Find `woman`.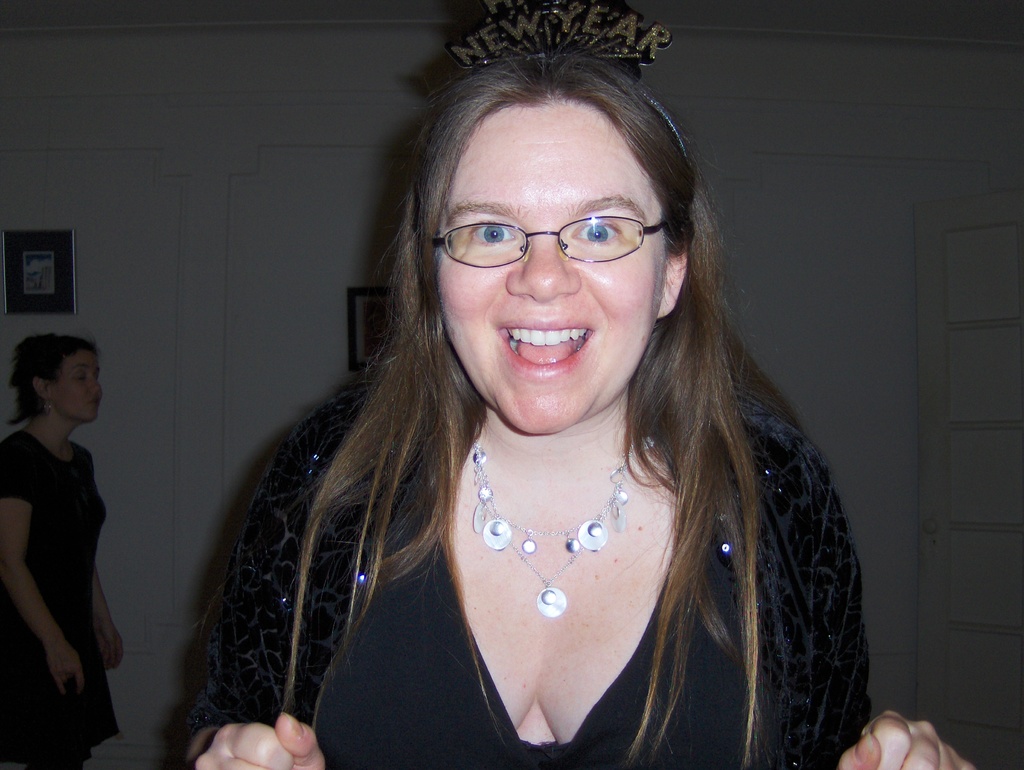
bbox=[168, 0, 975, 769].
